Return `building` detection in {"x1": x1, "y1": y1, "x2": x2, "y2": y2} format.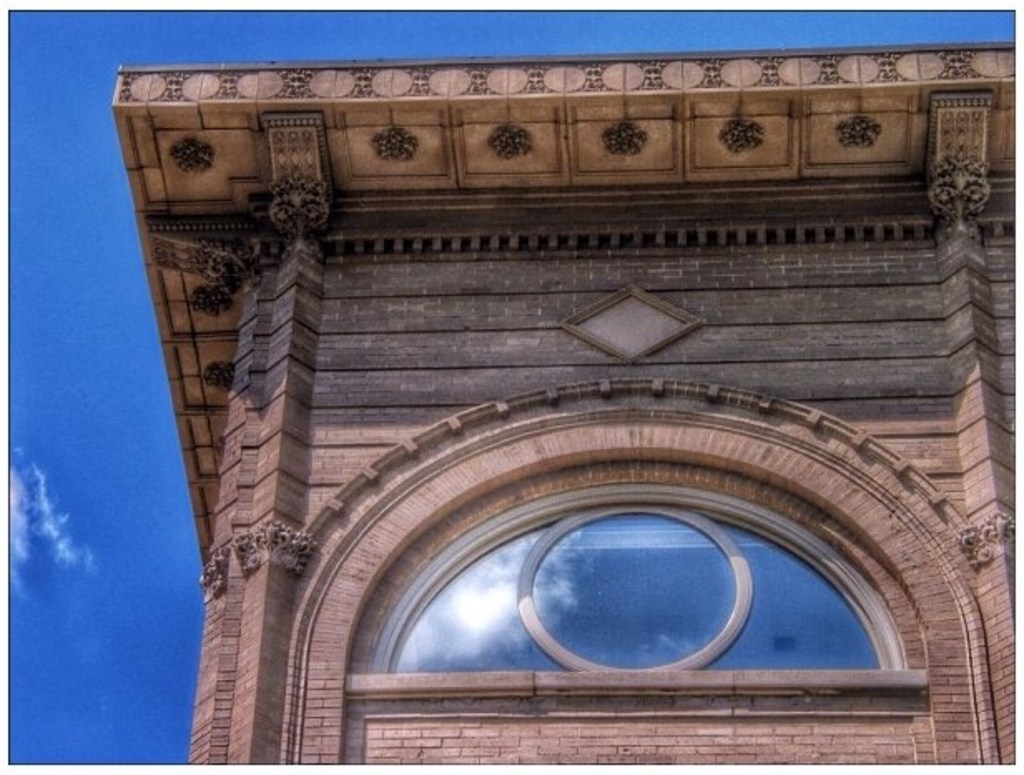
{"x1": 111, "y1": 42, "x2": 1016, "y2": 767}.
